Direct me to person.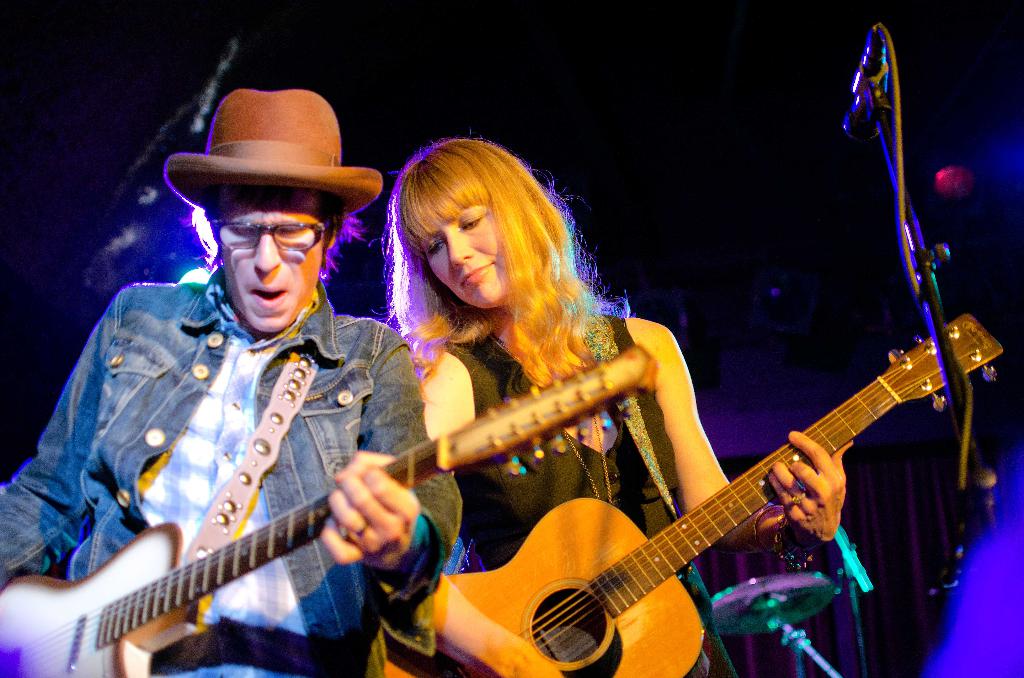
Direction: 51,129,428,677.
